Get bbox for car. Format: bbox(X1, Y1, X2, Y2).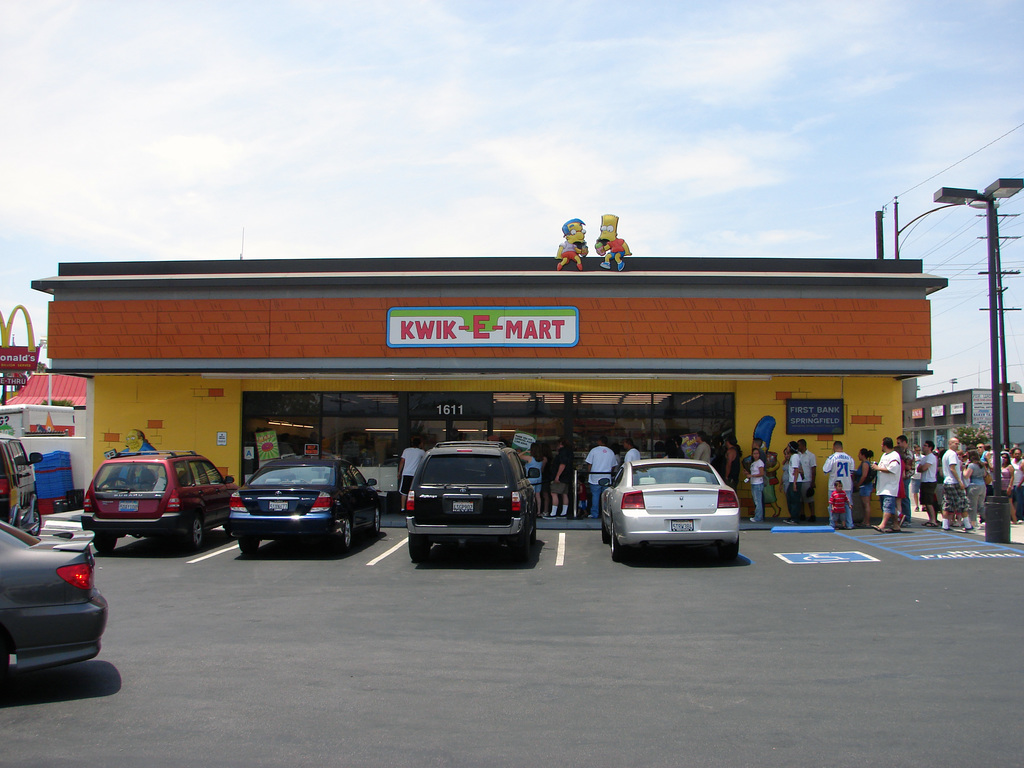
bbox(595, 451, 731, 562).
